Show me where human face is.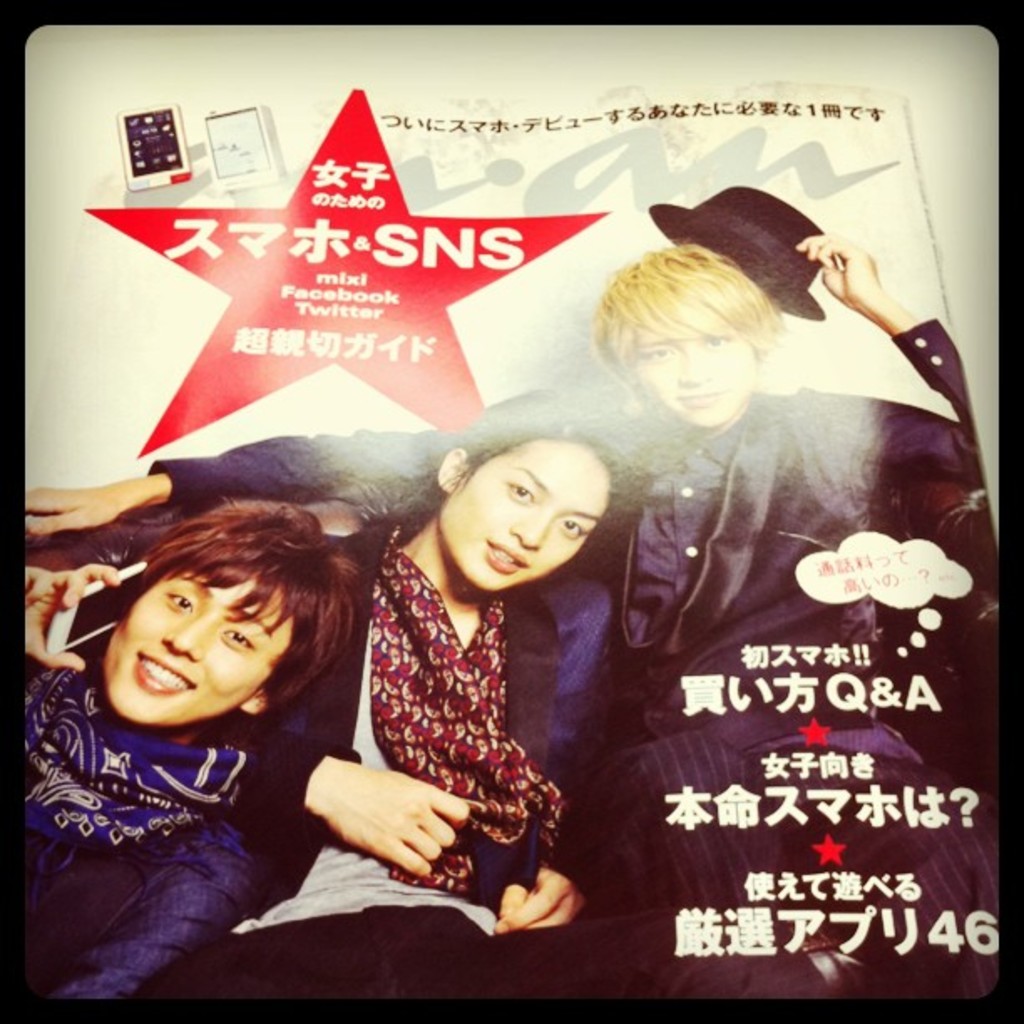
human face is at 104/579/289/728.
